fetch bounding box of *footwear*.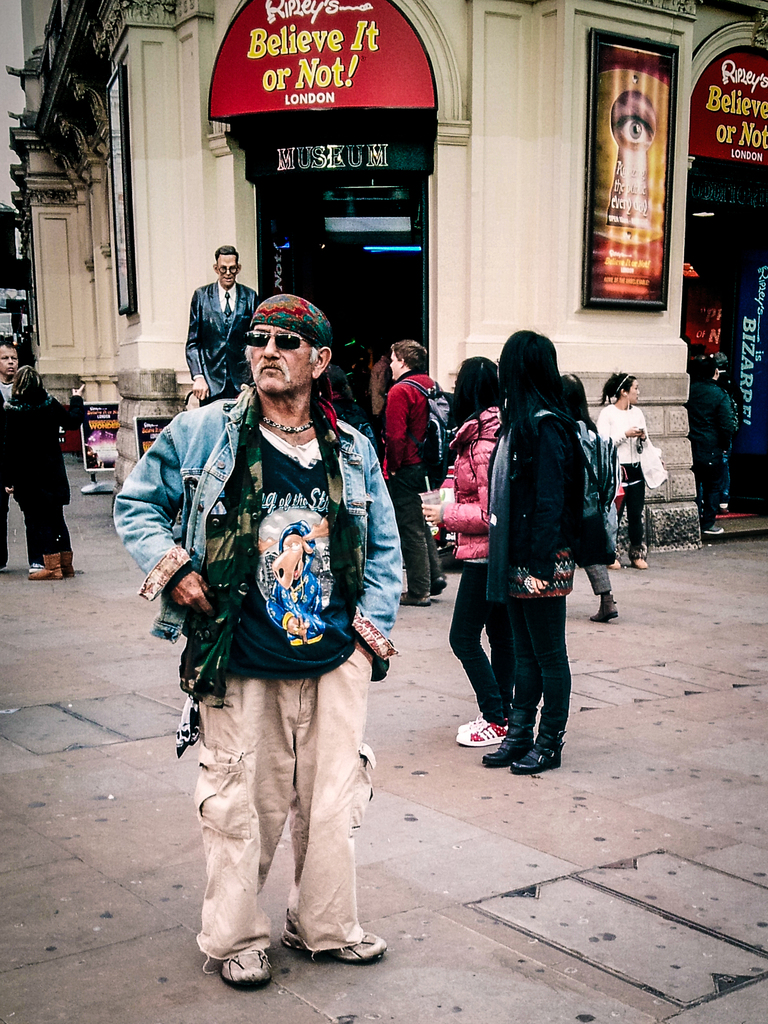
Bbox: (left=633, top=556, right=649, bottom=568).
